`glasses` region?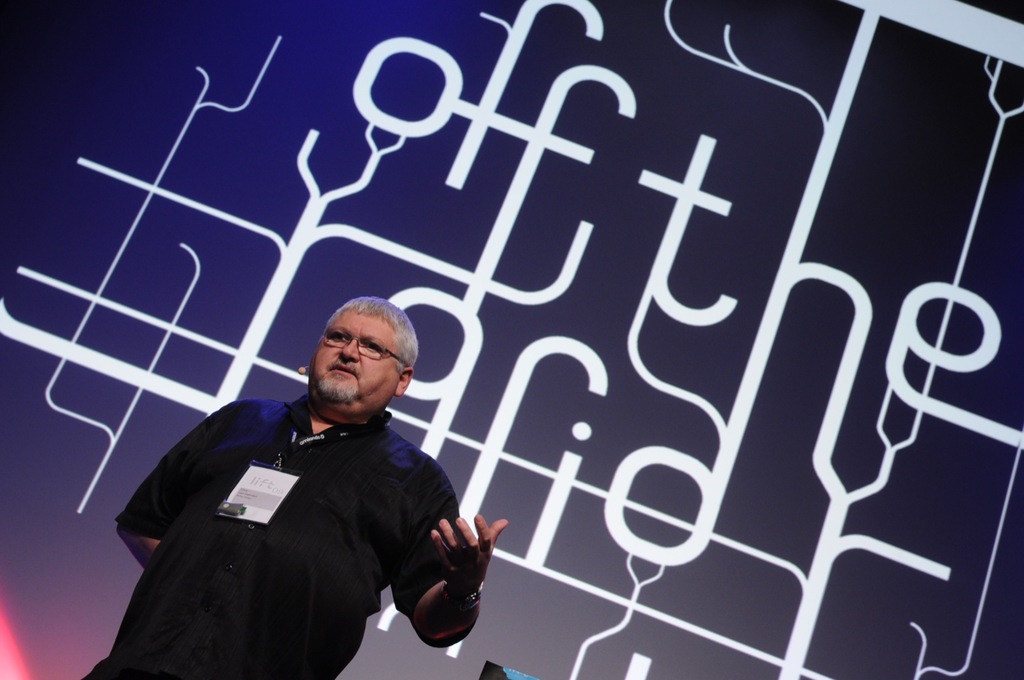
(left=326, top=328, right=408, bottom=367)
